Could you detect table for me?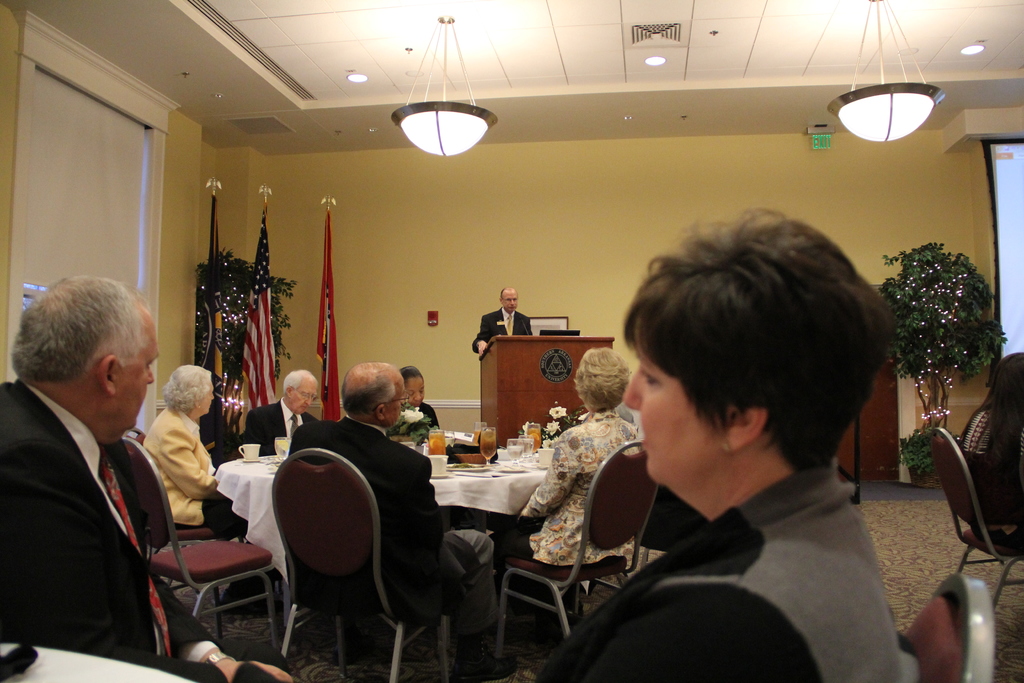
Detection result: crop(0, 641, 203, 682).
